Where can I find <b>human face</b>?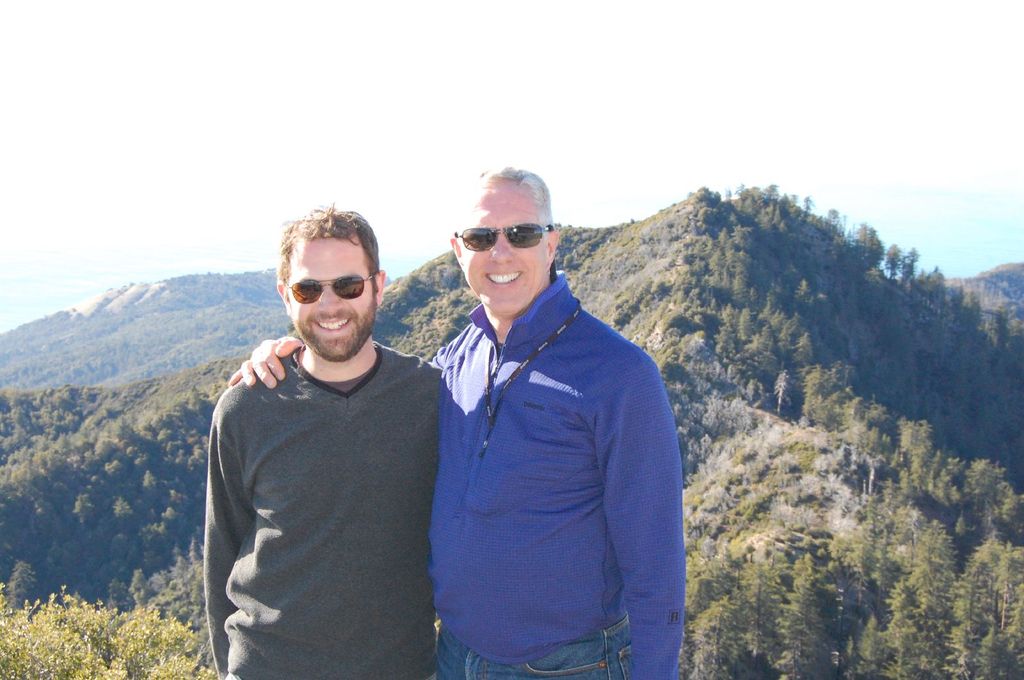
You can find it at detection(460, 181, 552, 317).
